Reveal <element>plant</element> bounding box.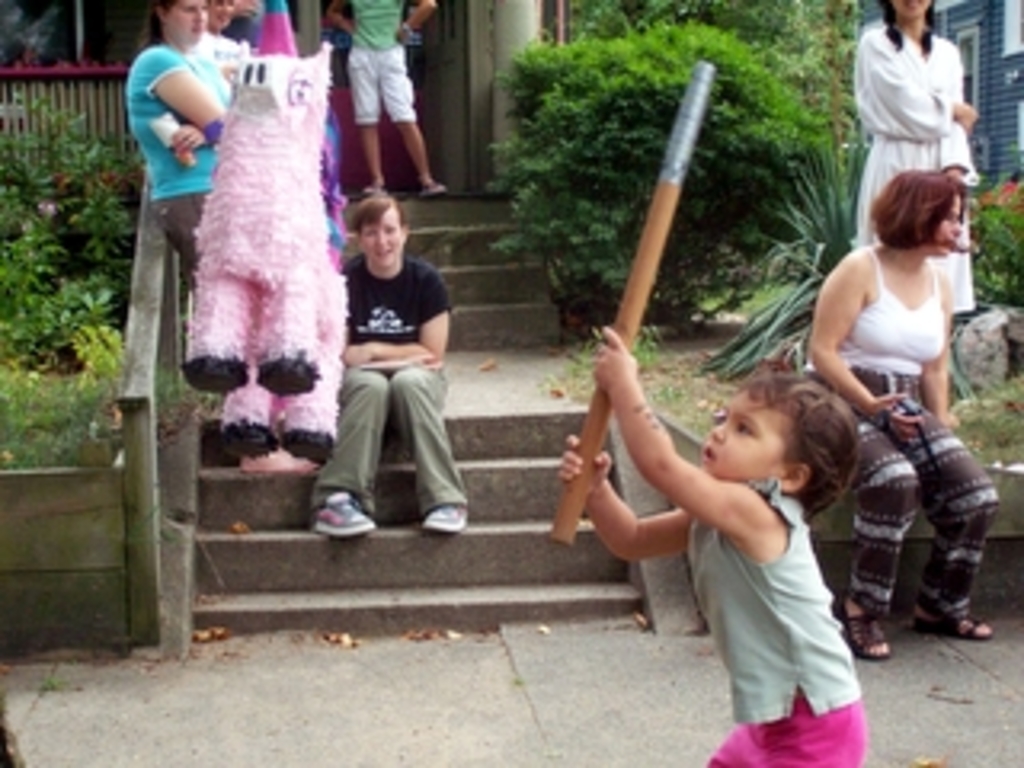
Revealed: box=[42, 262, 138, 410].
